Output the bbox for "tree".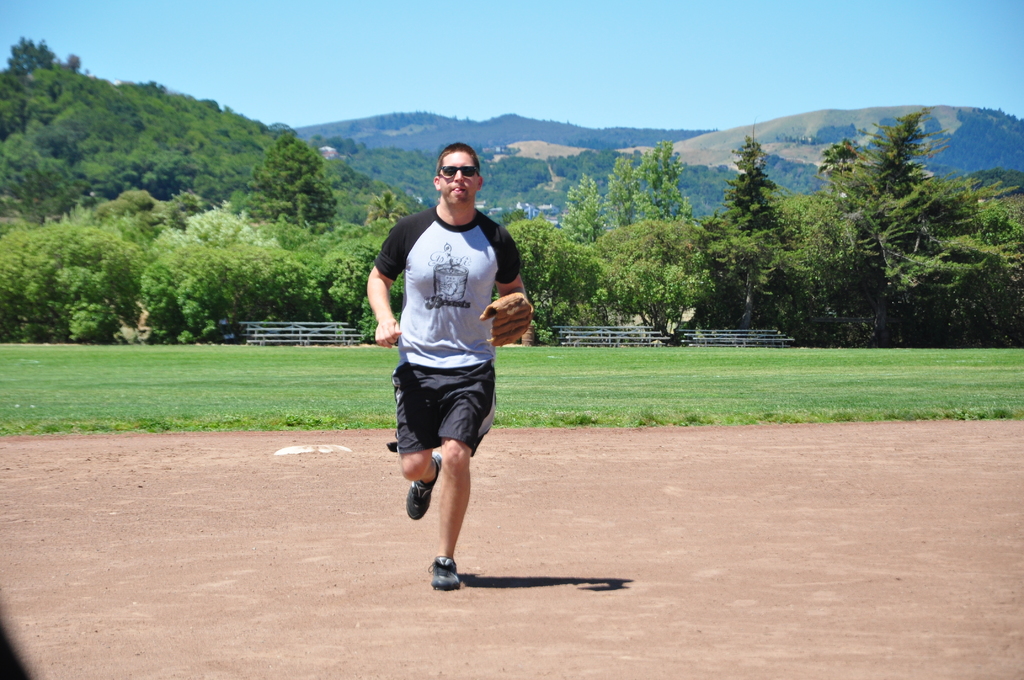
pyautogui.locateOnScreen(814, 100, 1023, 339).
